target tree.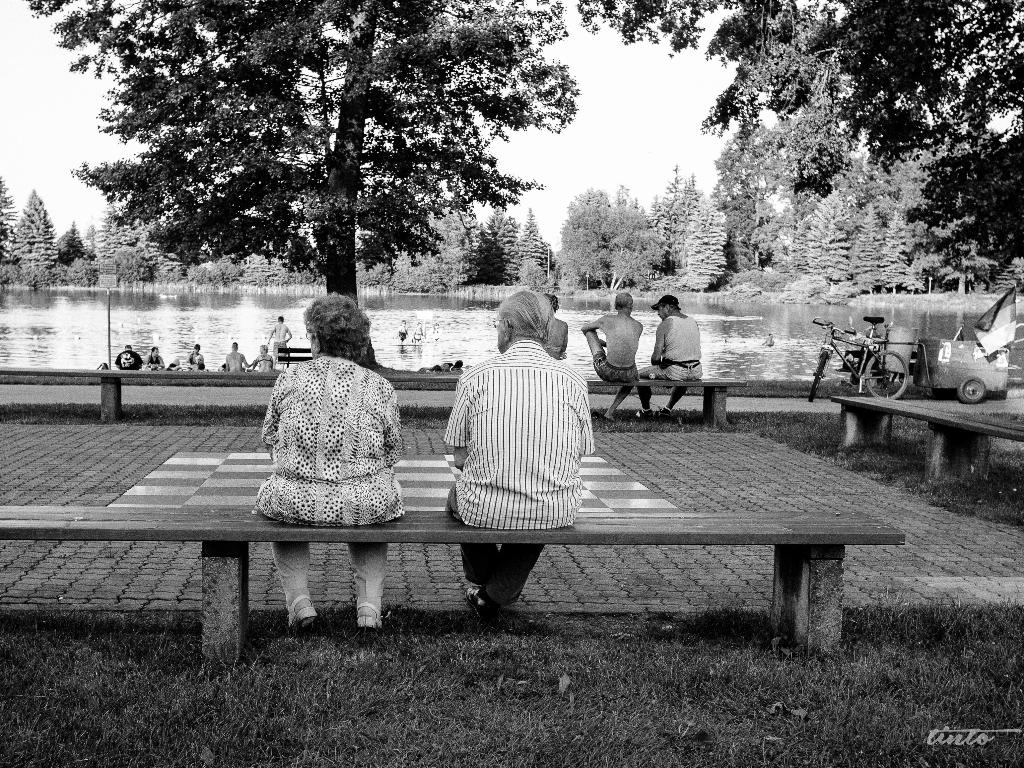
Target region: x1=575 y1=0 x2=1023 y2=294.
